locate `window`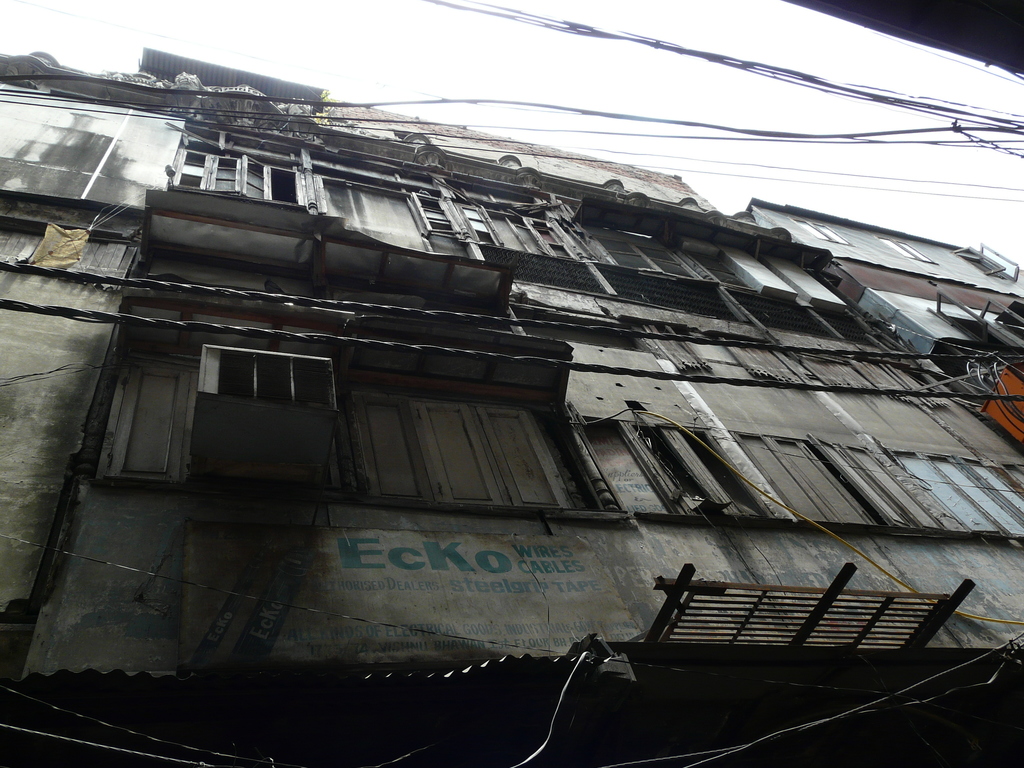
(468, 205, 572, 251)
